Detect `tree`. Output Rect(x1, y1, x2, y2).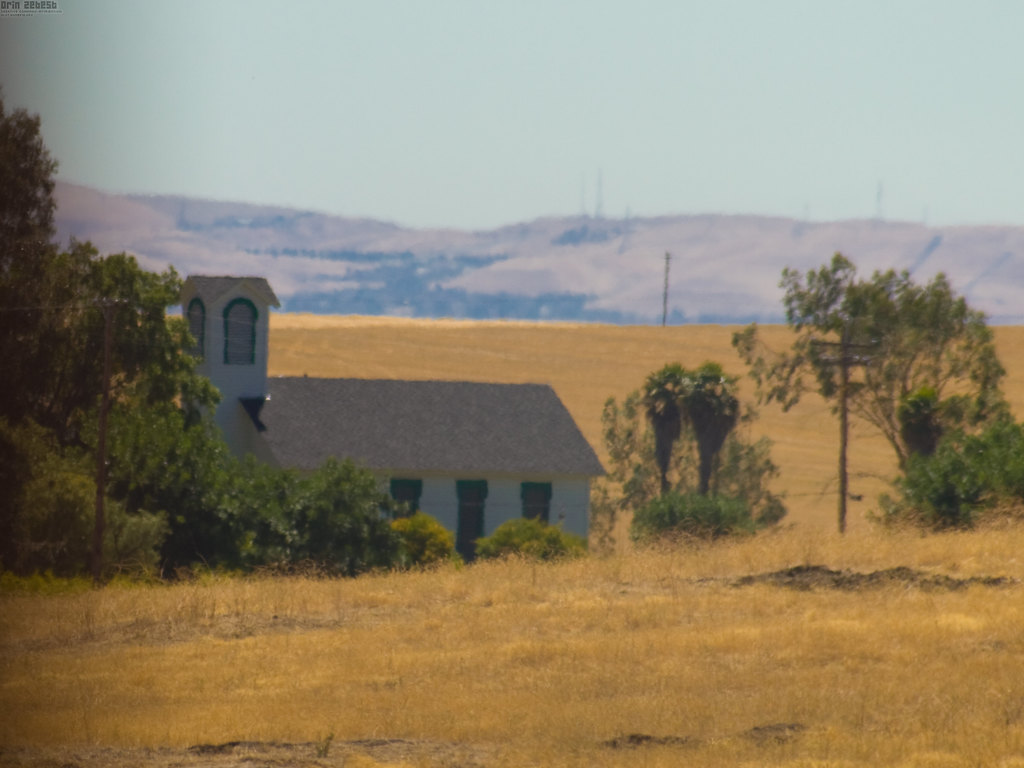
Rect(10, 249, 199, 578).
